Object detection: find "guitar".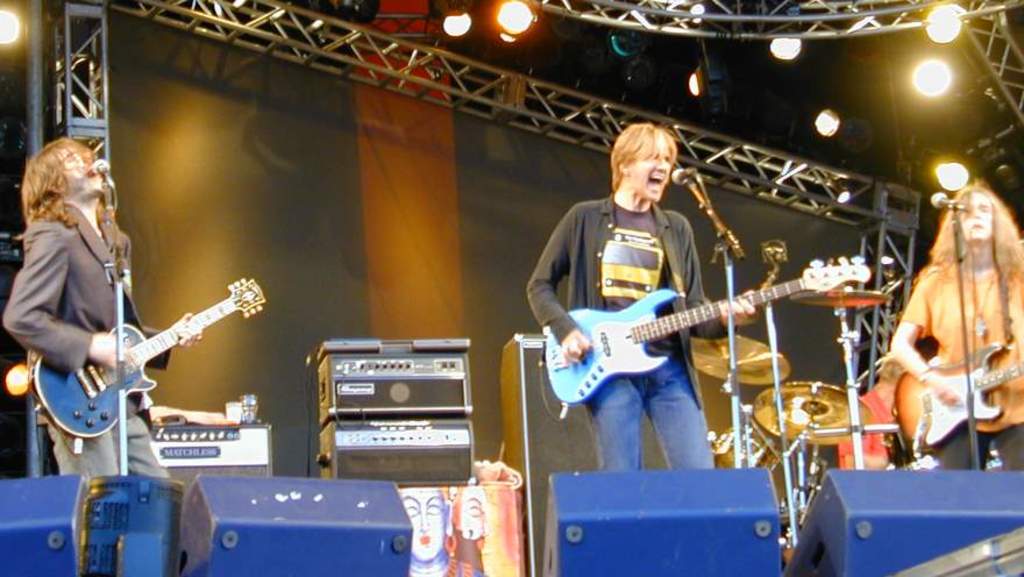
894/336/1023/448.
